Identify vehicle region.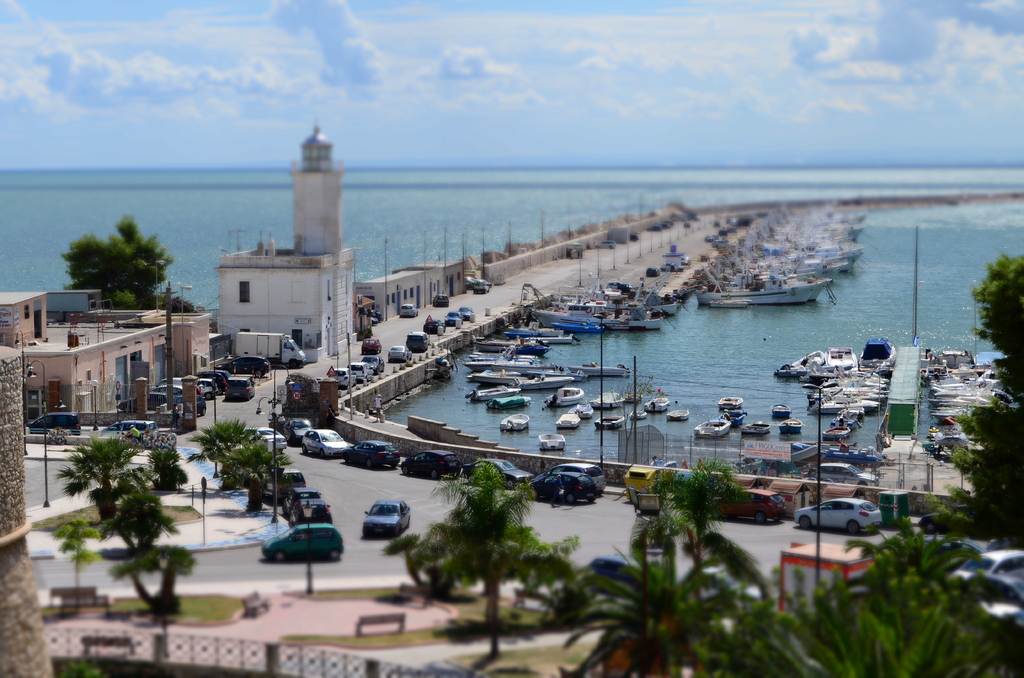
Region: 289,415,315,438.
